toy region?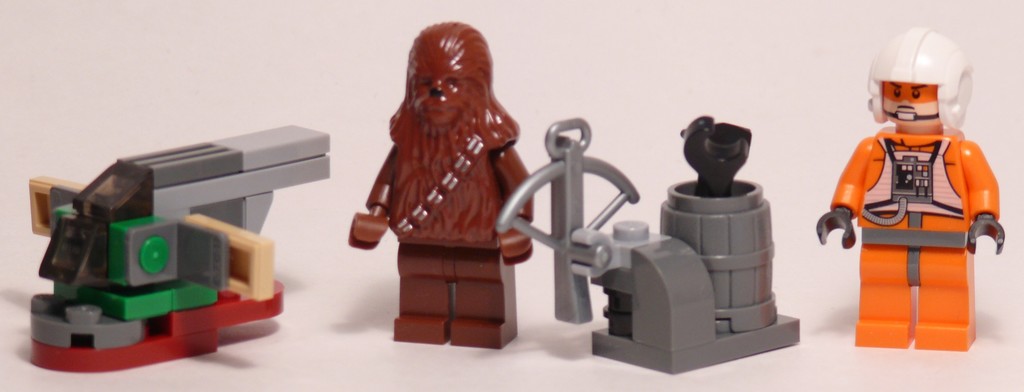
<region>348, 17, 533, 348</region>
